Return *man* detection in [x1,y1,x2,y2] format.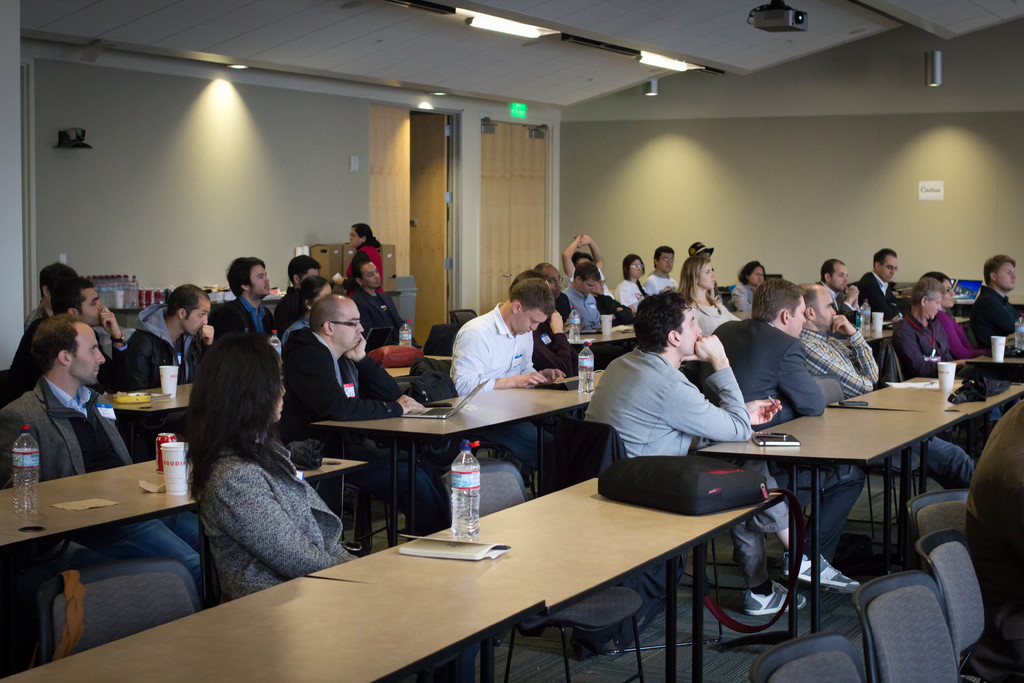
[280,295,452,541].
